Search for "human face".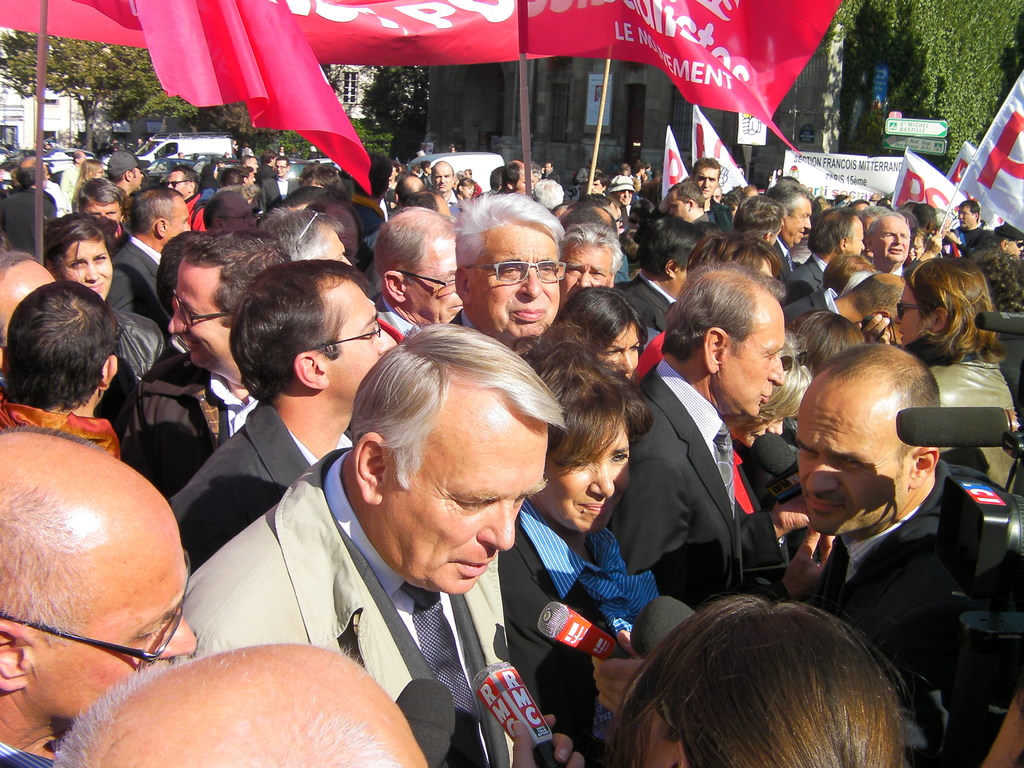
Found at [left=320, top=277, right=397, bottom=408].
